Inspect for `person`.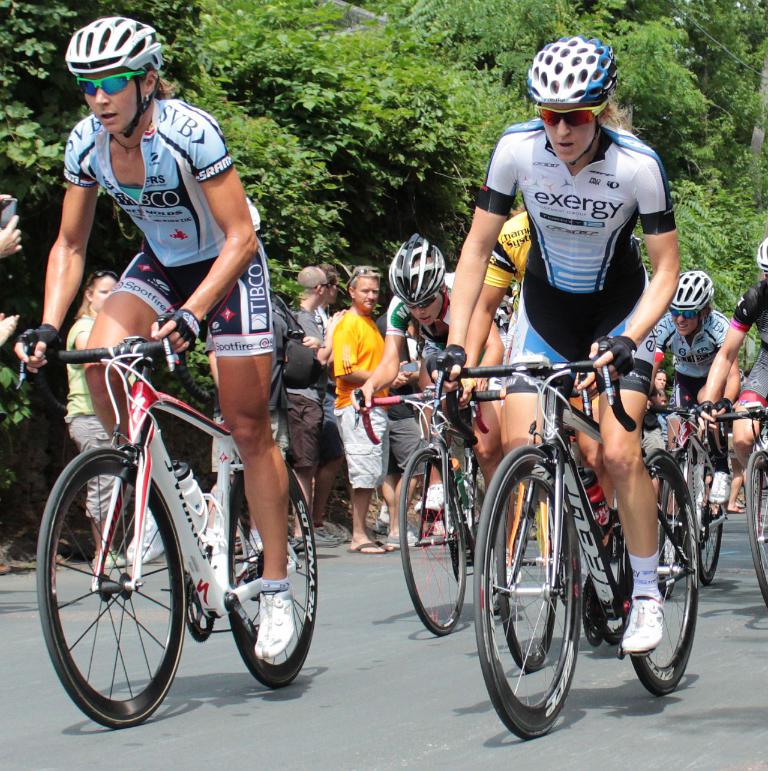
Inspection: [x1=333, y1=265, x2=397, y2=557].
